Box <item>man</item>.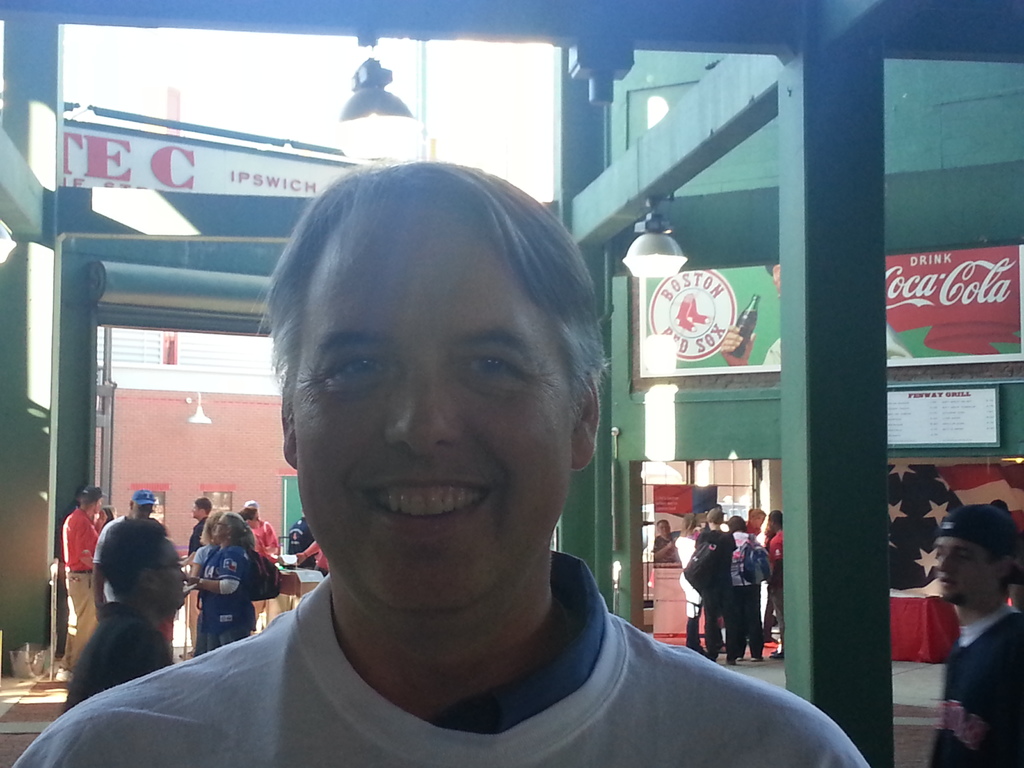
box=[65, 521, 185, 714].
